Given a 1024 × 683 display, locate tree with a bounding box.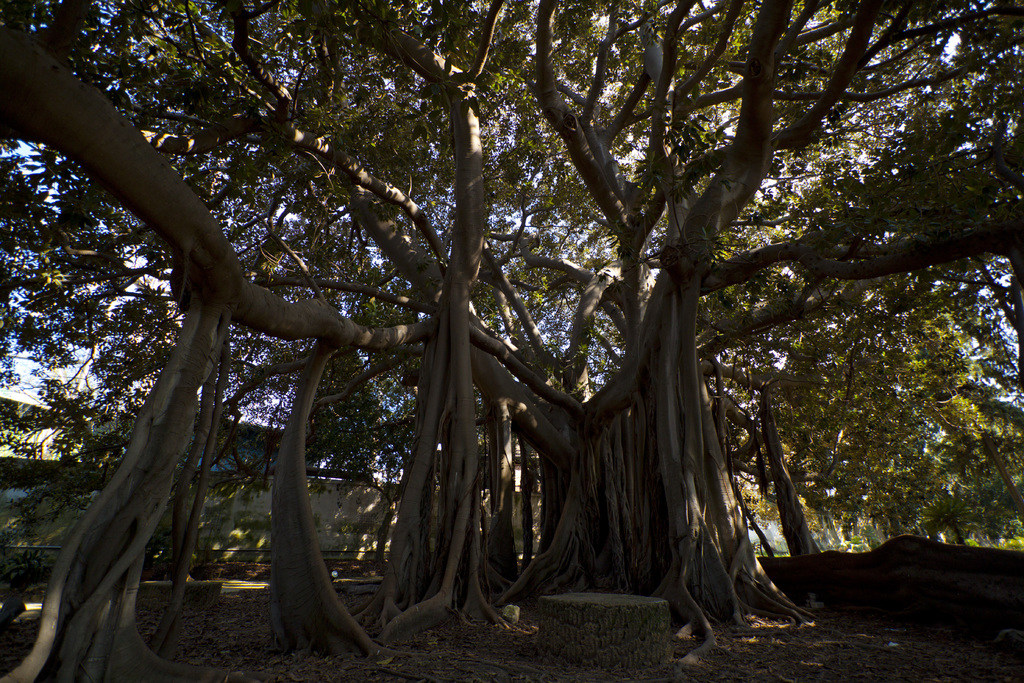
Located: (left=45, top=11, right=936, bottom=632).
